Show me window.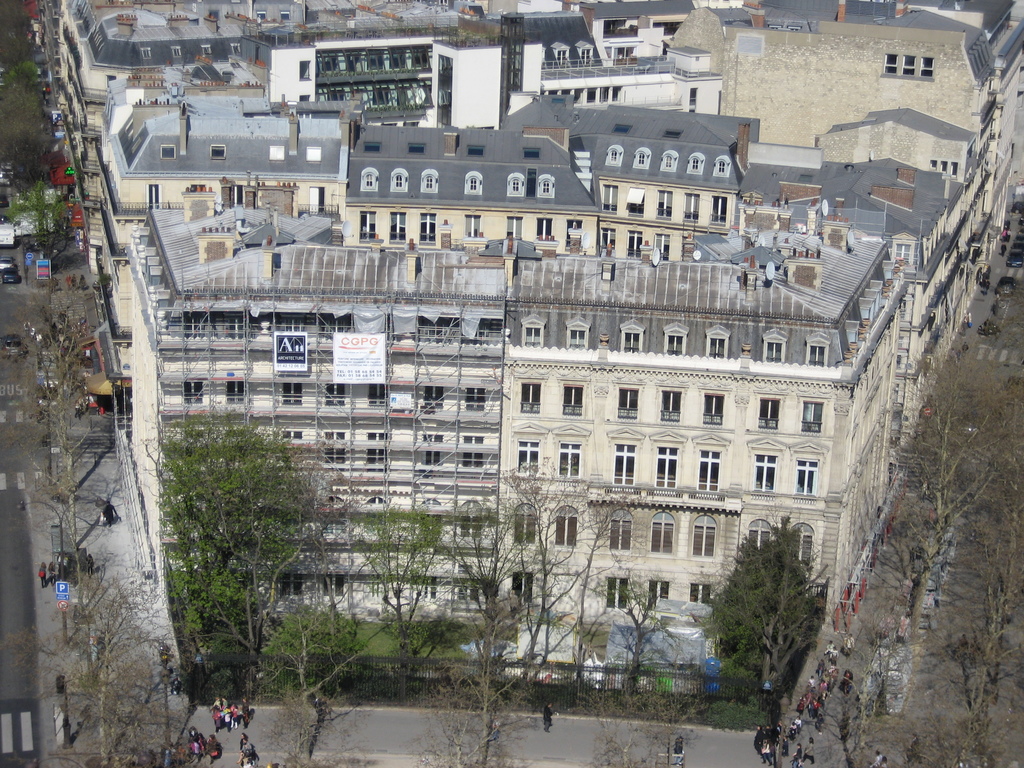
window is here: left=648, top=522, right=676, bottom=555.
